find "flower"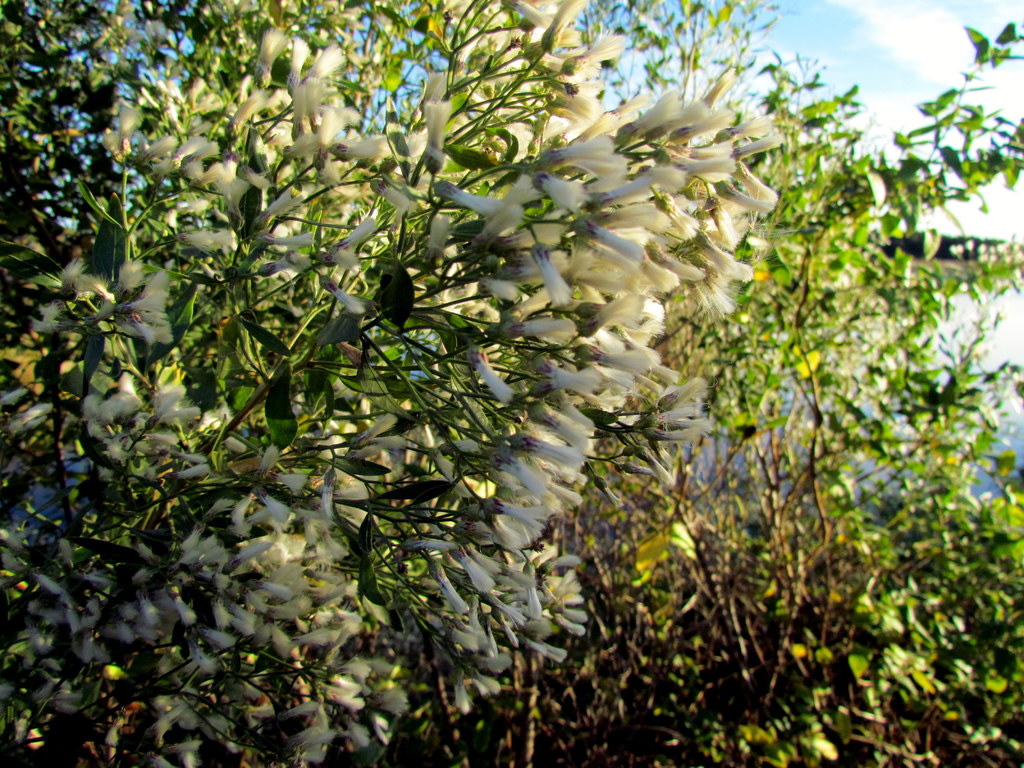
bbox=[540, 407, 591, 445]
